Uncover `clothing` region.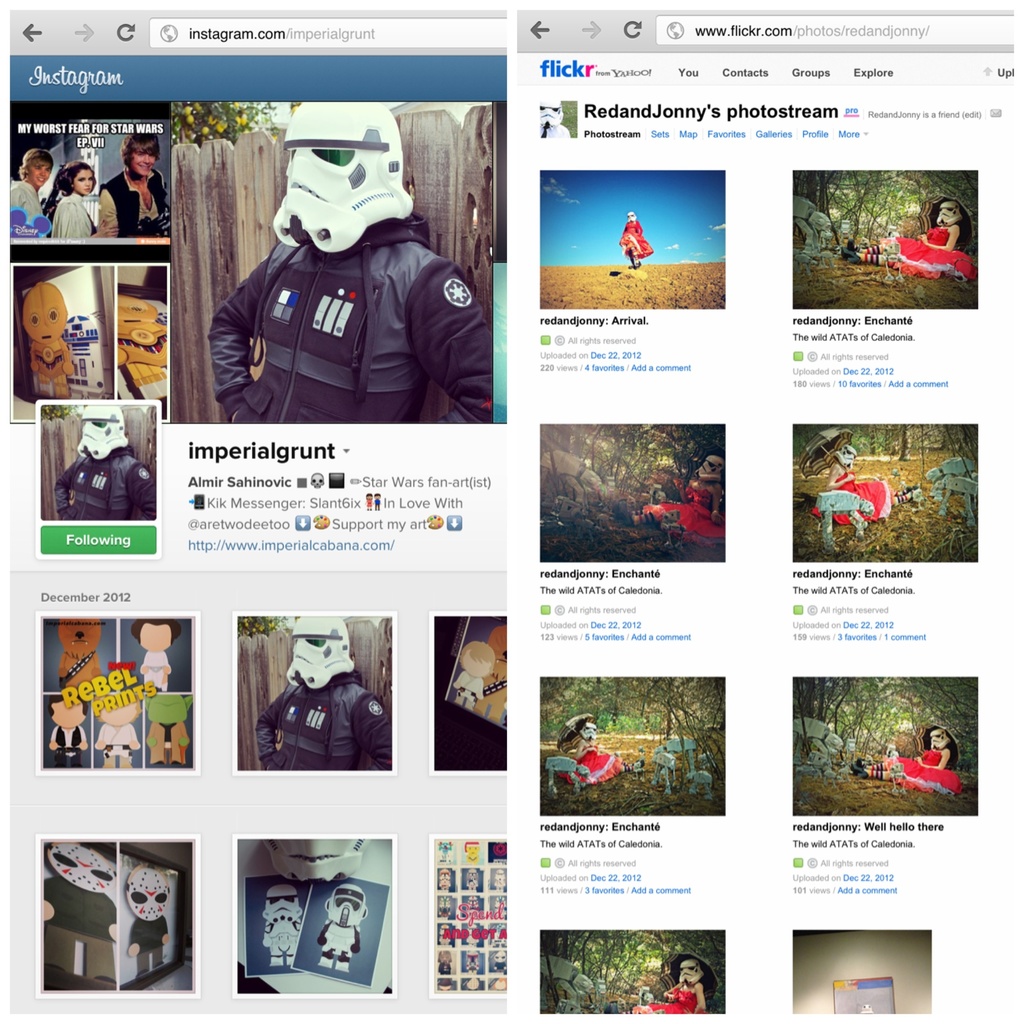
Uncovered: <bbox>620, 221, 655, 257</bbox>.
